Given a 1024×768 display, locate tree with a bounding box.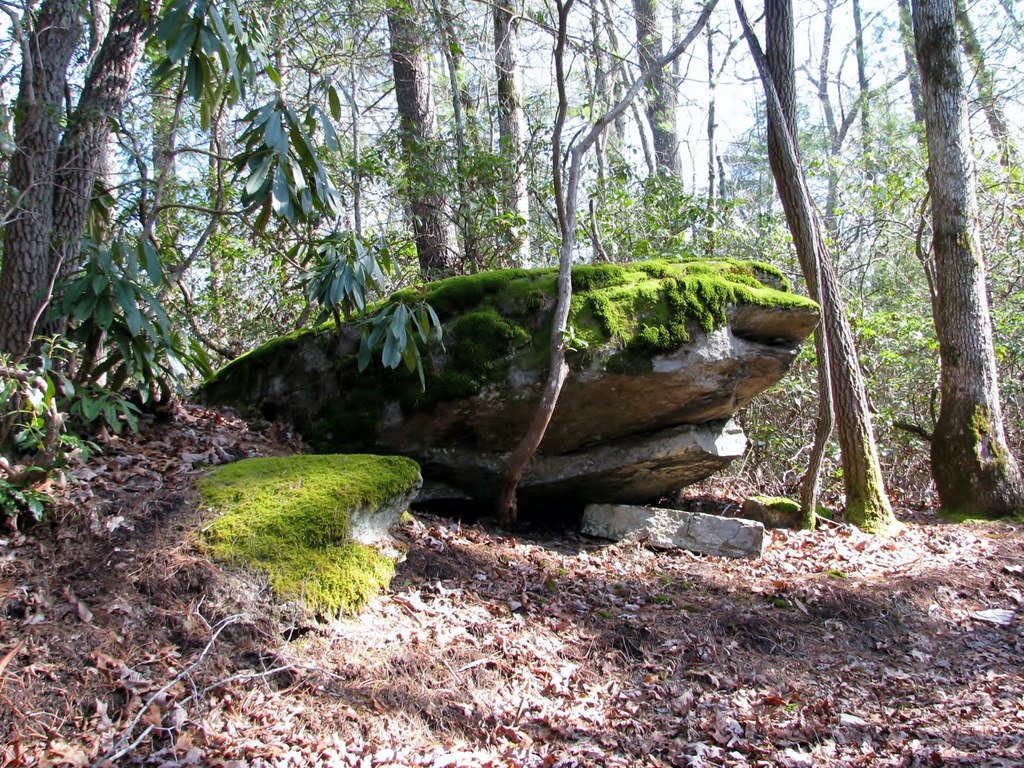
Located: 377,0,465,284.
